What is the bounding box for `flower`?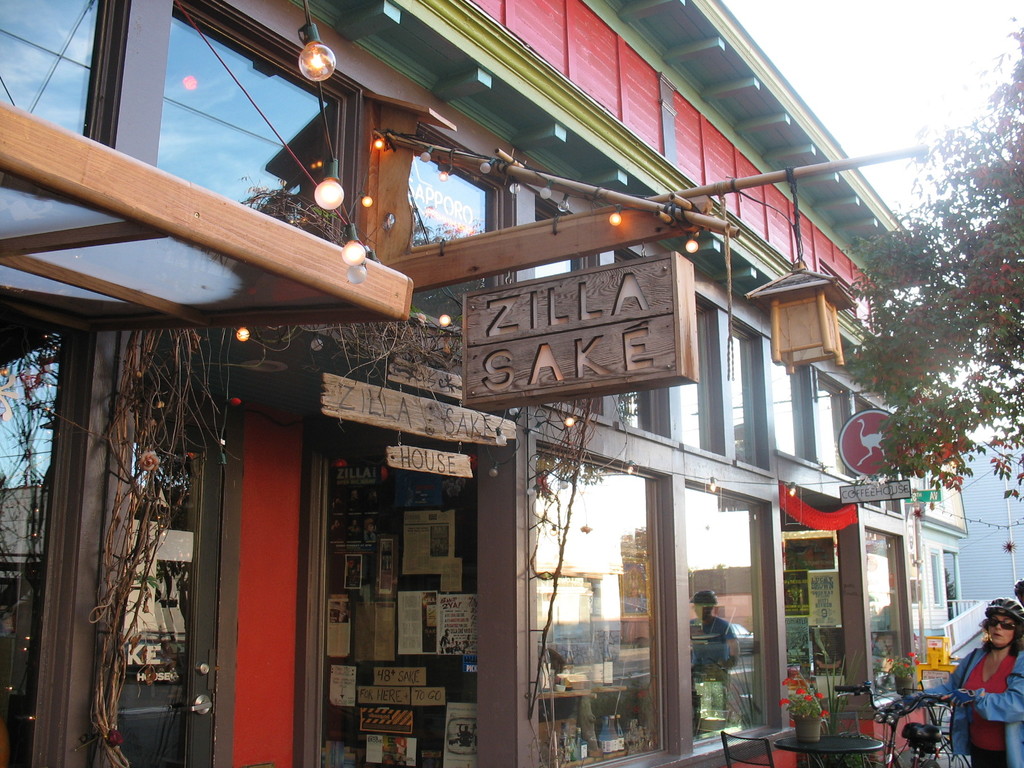
795/685/807/696.
